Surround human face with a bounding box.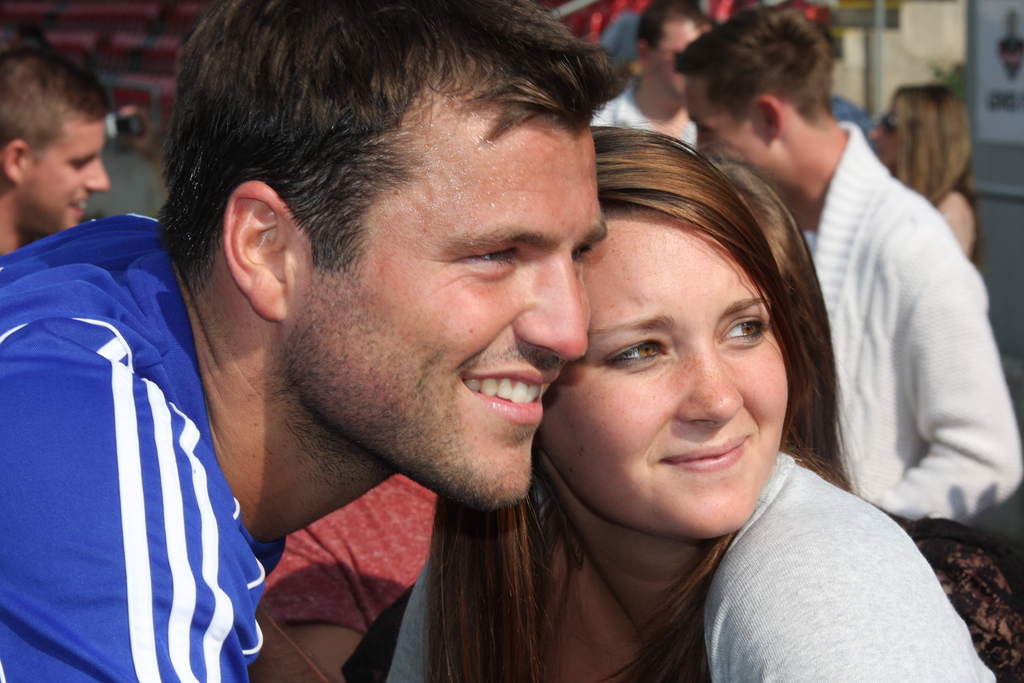
<region>684, 73, 774, 157</region>.
